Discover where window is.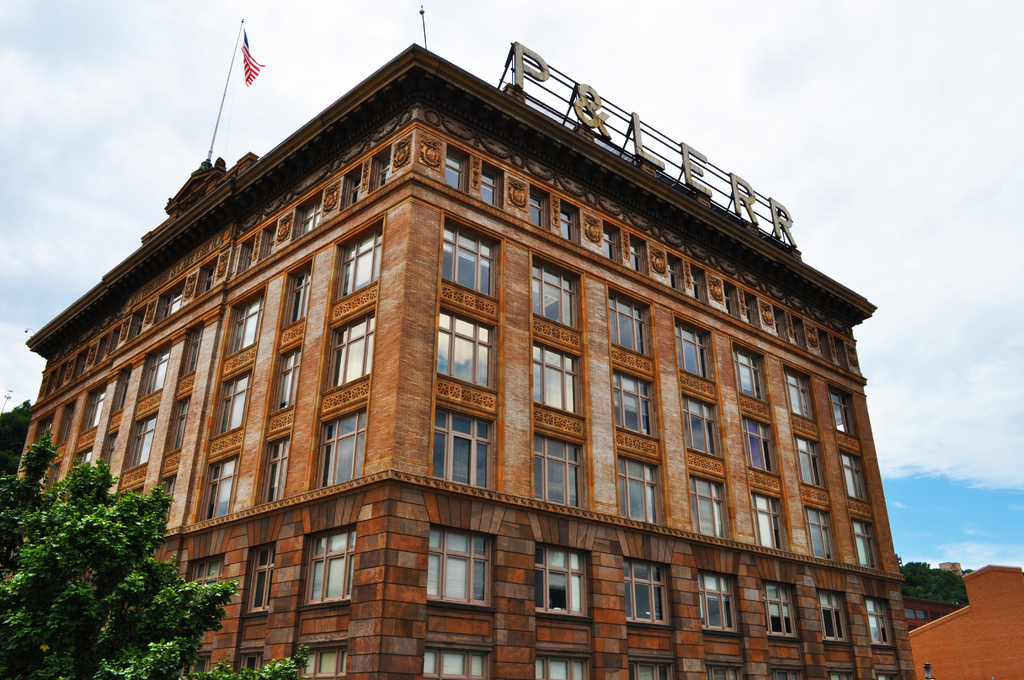
Discovered at 849:522:881:565.
